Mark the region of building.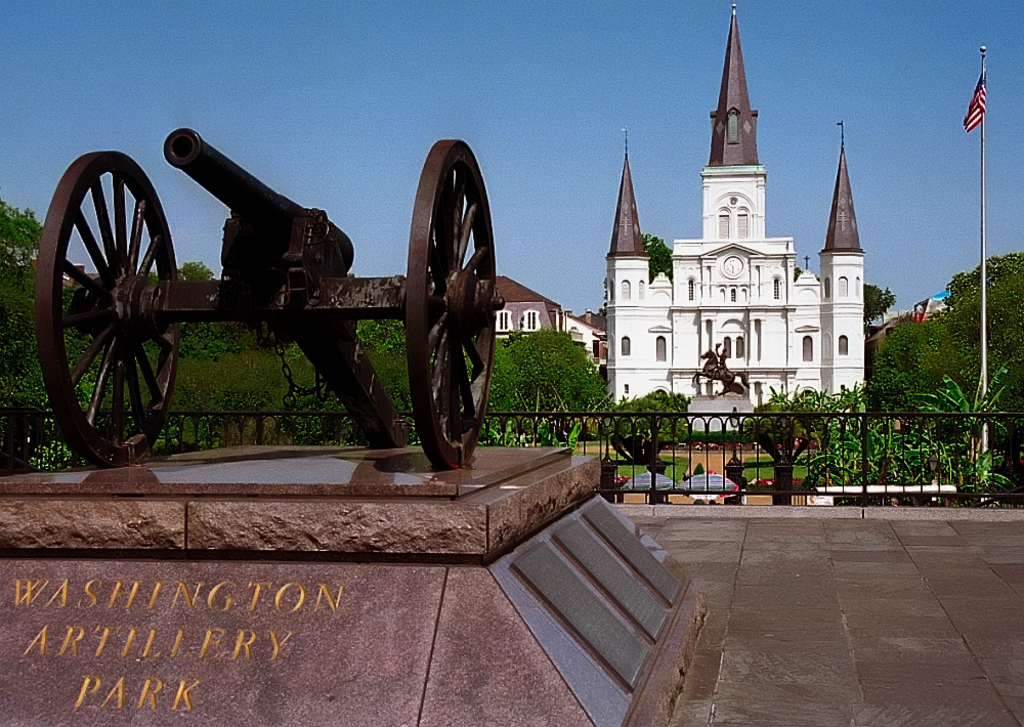
Region: detection(606, 0, 867, 440).
